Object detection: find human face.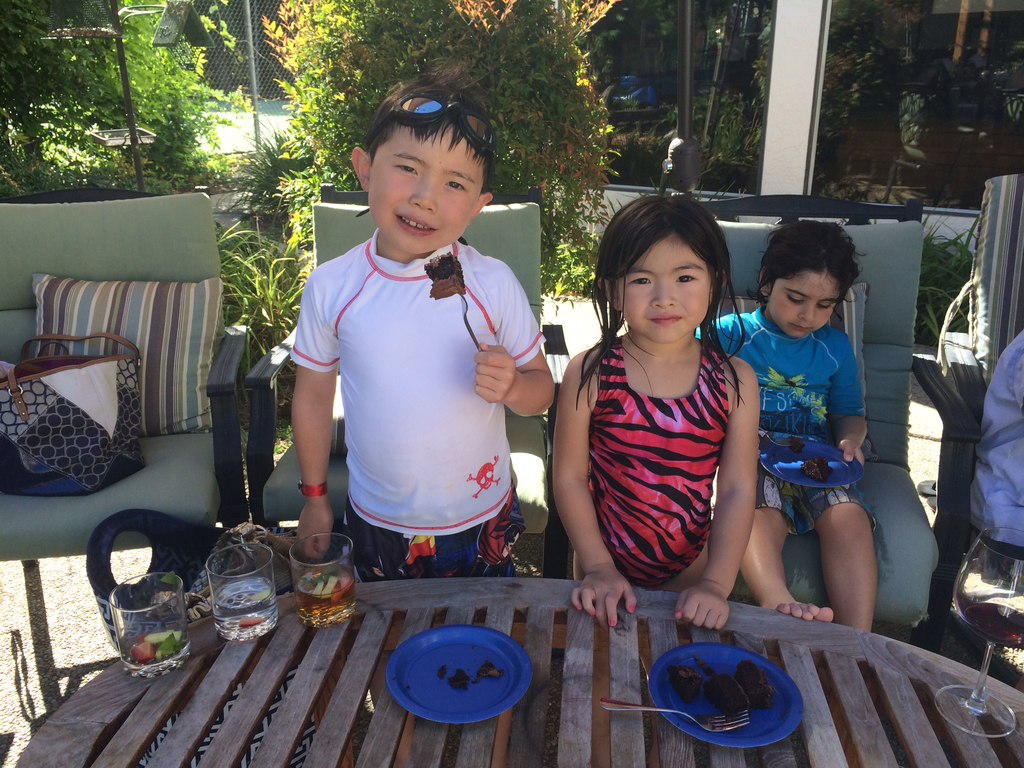
detection(769, 264, 840, 339).
